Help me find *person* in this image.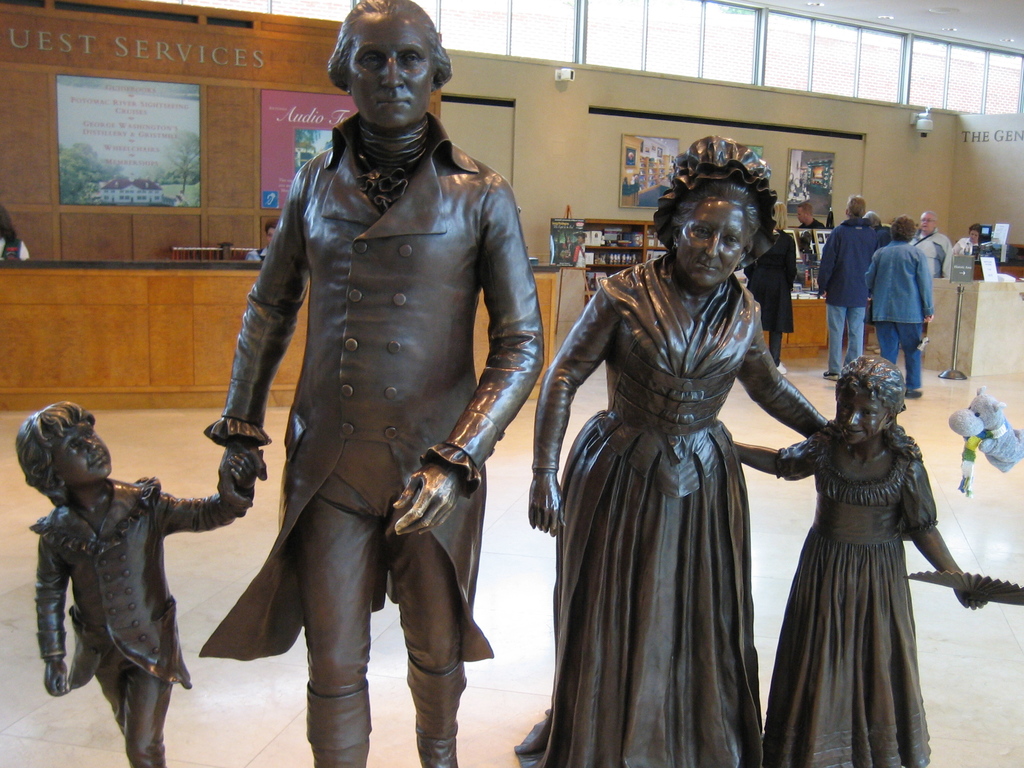
Found it: 814/190/880/382.
